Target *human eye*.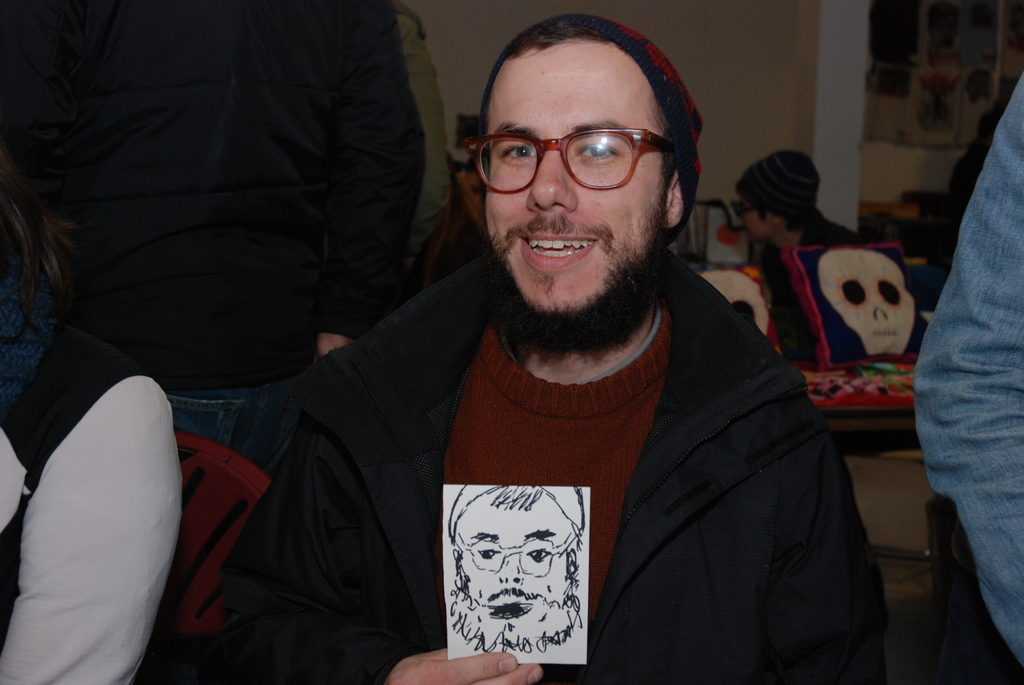
Target region: [524,544,552,562].
